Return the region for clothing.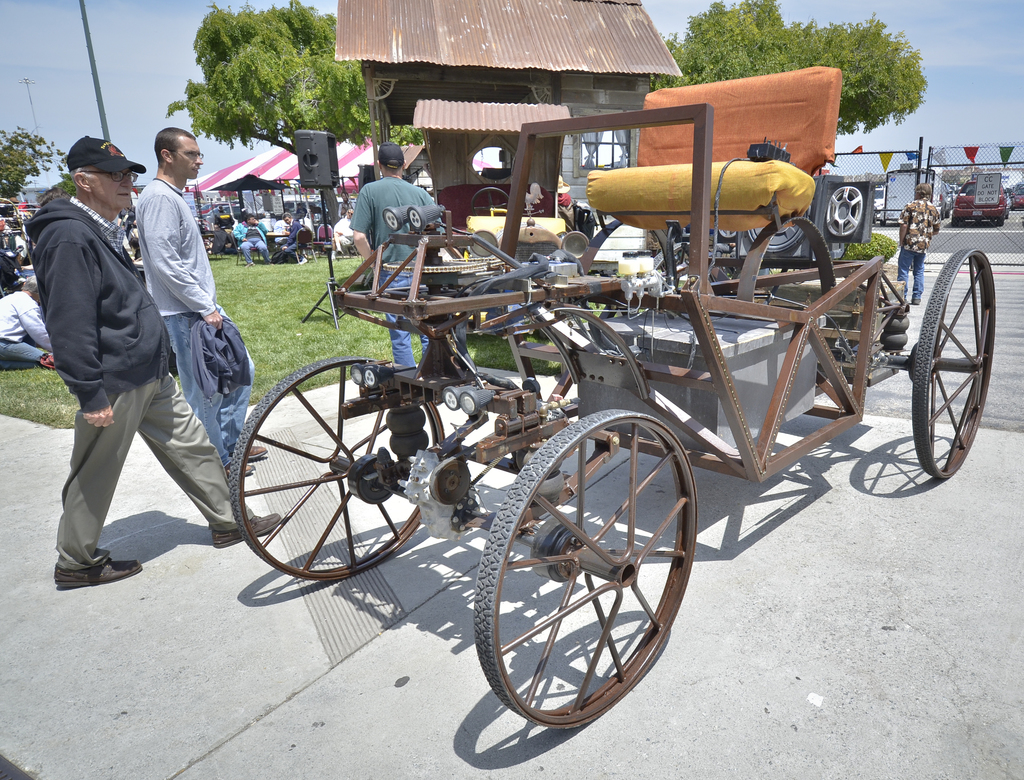
rect(348, 175, 446, 373).
